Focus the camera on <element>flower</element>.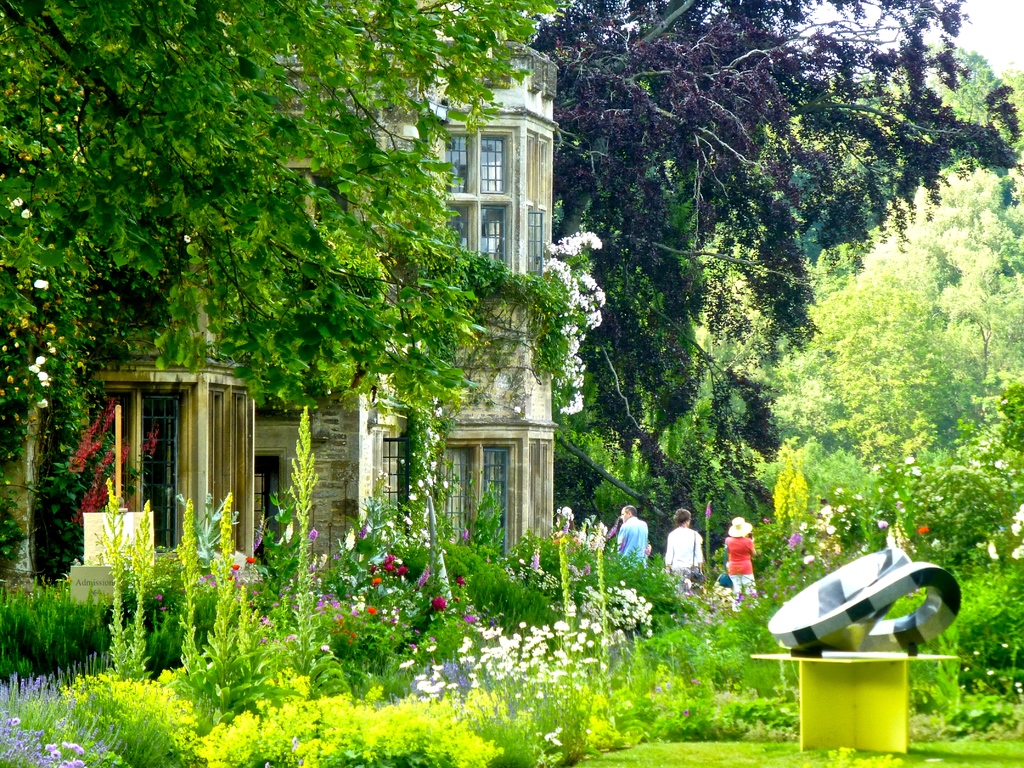
Focus region: left=13, top=193, right=26, bottom=205.
